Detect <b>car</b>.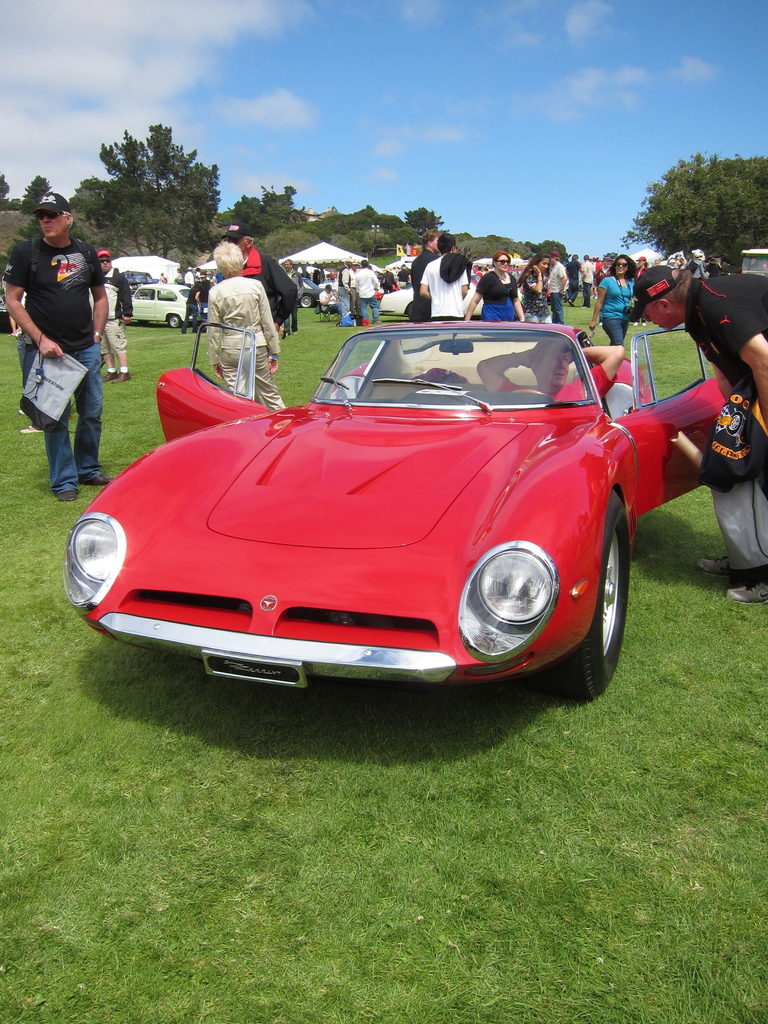
Detected at bbox=(132, 285, 199, 330).
